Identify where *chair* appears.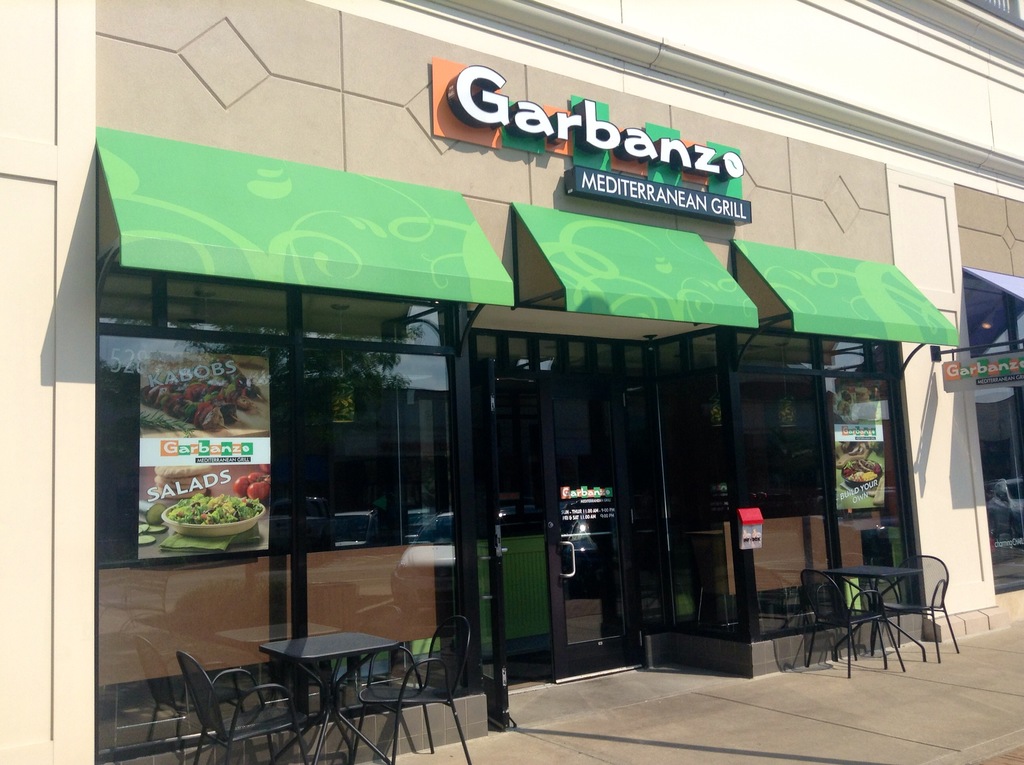
Appears at (797,568,892,673).
